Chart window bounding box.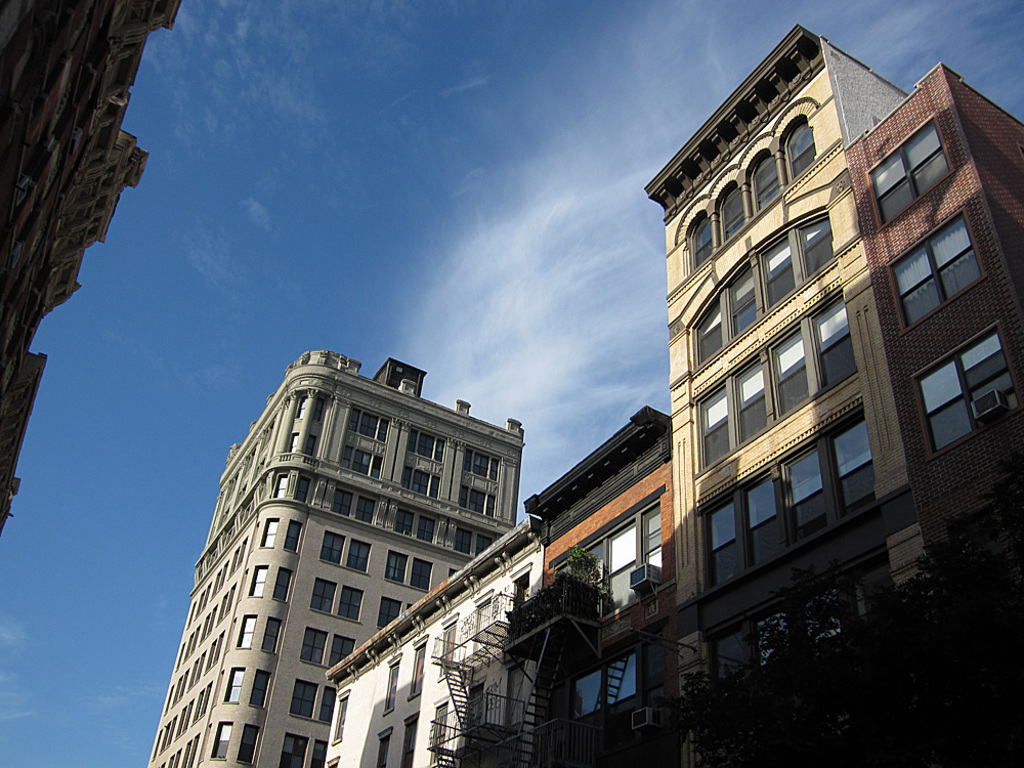
Charted: [left=312, top=739, right=327, bottom=767].
